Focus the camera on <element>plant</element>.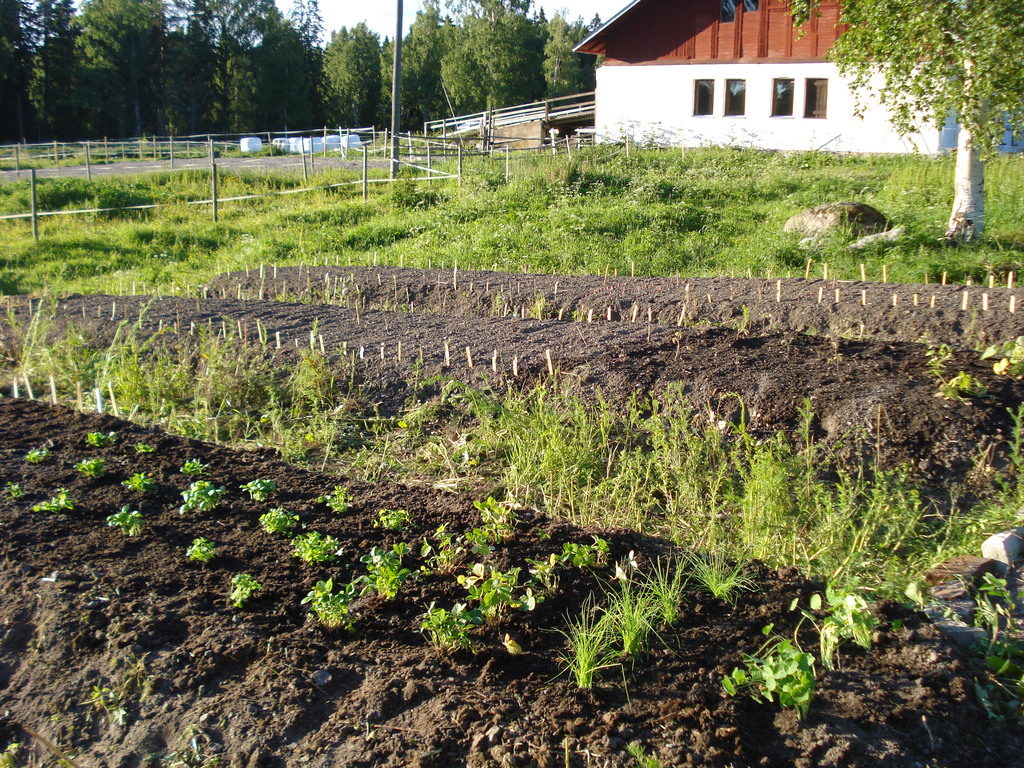
Focus region: Rect(319, 484, 355, 518).
